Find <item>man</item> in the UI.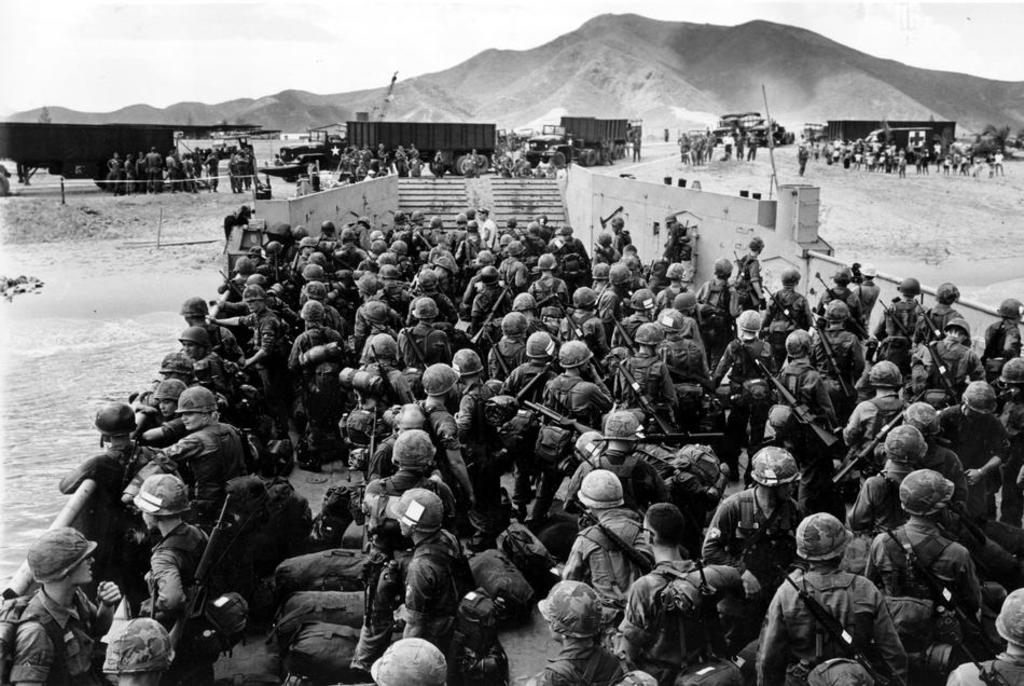
UI element at select_region(762, 513, 897, 685).
